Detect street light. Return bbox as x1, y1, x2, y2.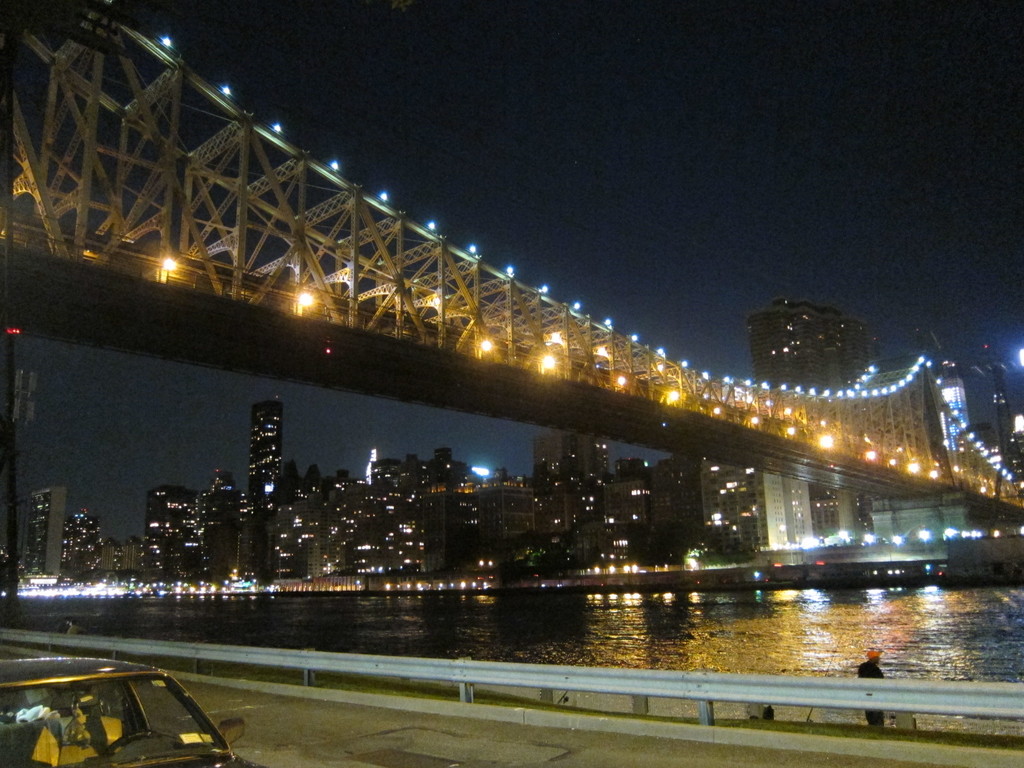
479, 337, 493, 355.
